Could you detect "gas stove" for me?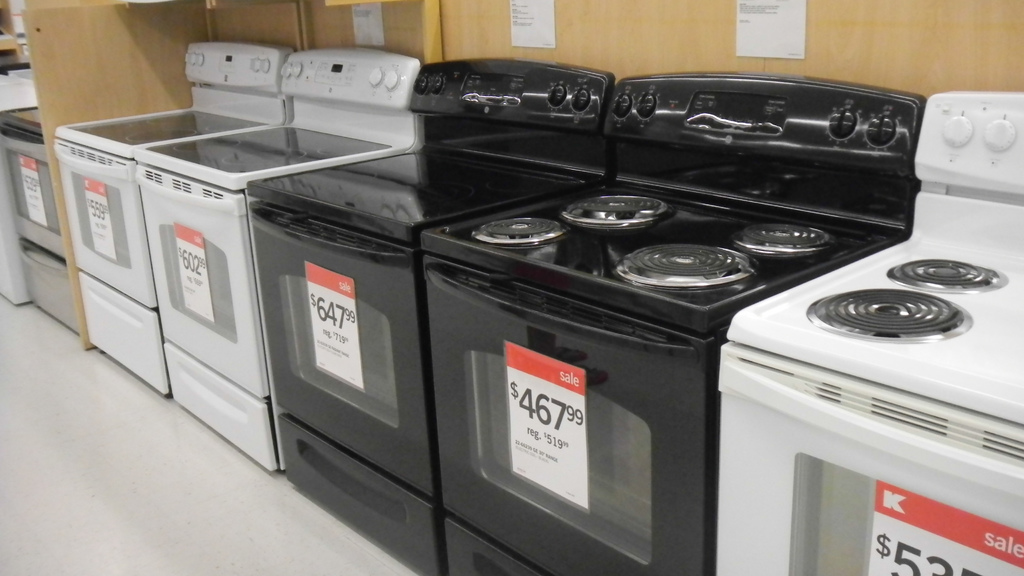
Detection result: (left=434, top=187, right=896, bottom=317).
